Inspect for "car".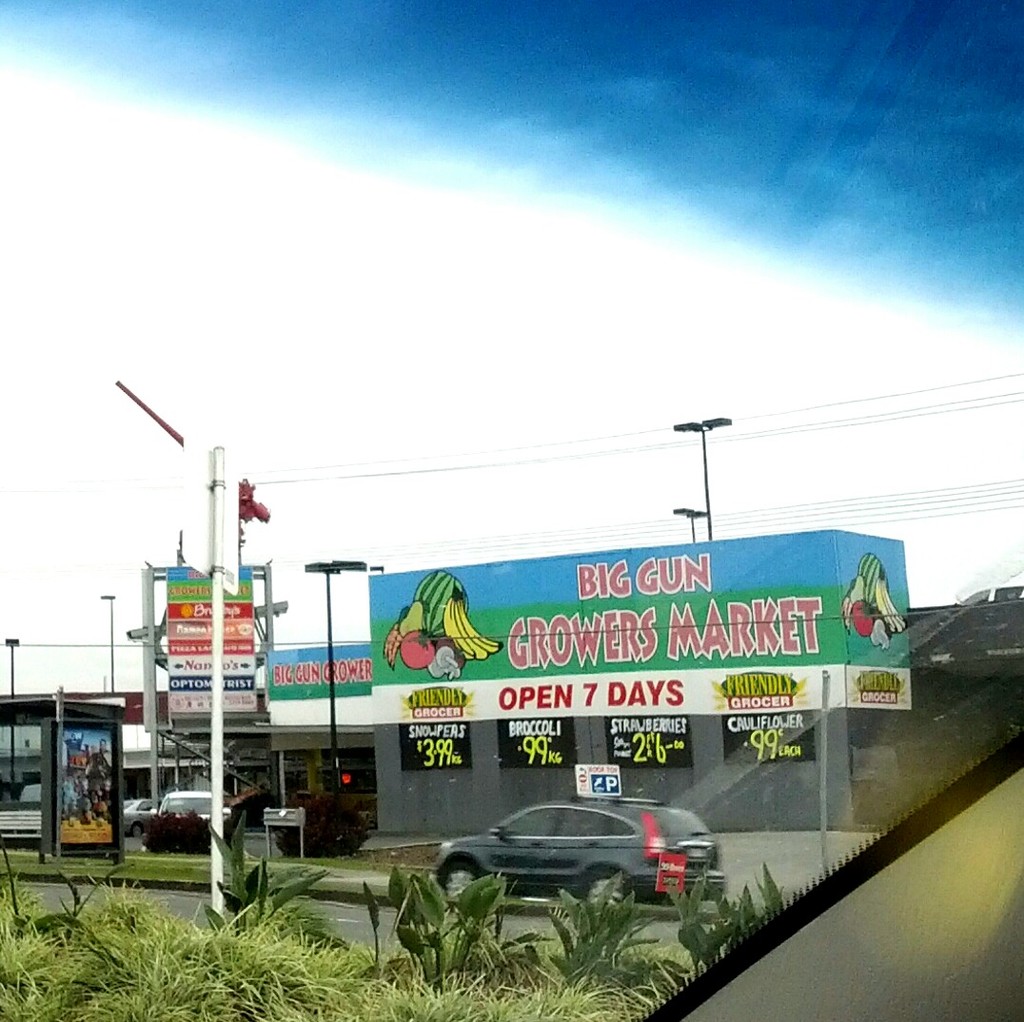
Inspection: {"left": 442, "top": 804, "right": 724, "bottom": 915}.
